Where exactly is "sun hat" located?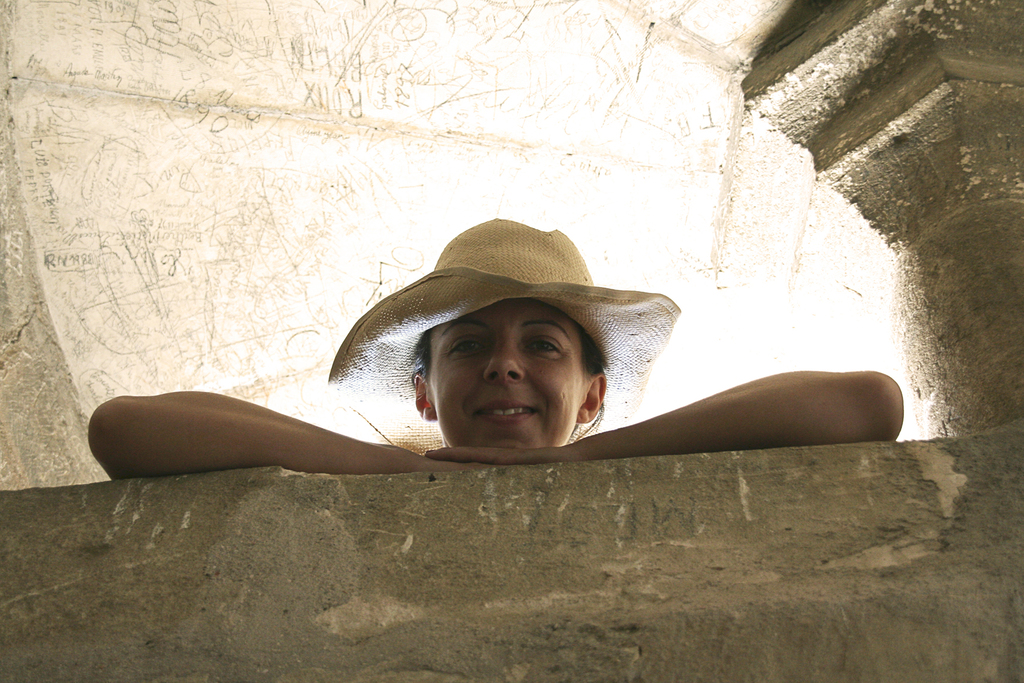
Its bounding box is <box>326,219,690,457</box>.
